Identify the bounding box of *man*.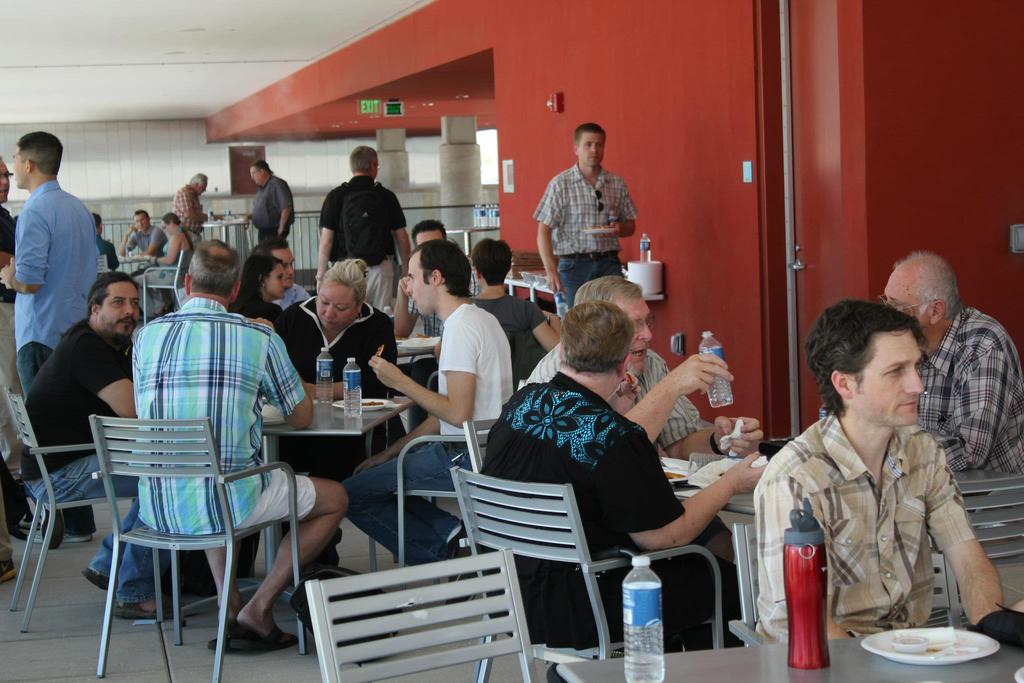
Rect(240, 157, 298, 246).
